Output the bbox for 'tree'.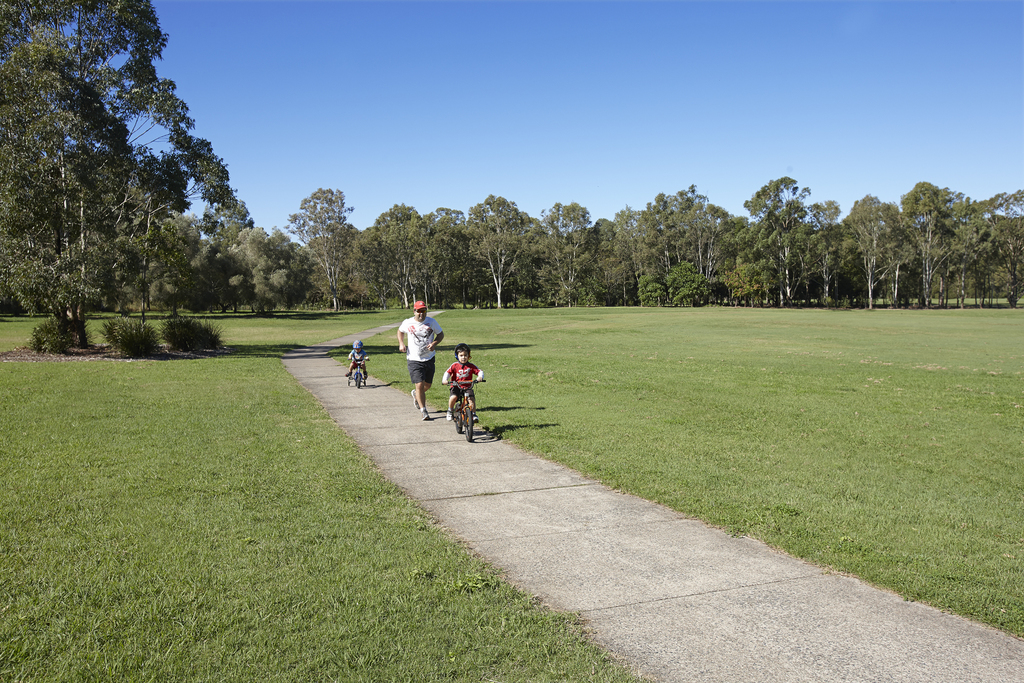
{"x1": 814, "y1": 192, "x2": 899, "y2": 313}.
